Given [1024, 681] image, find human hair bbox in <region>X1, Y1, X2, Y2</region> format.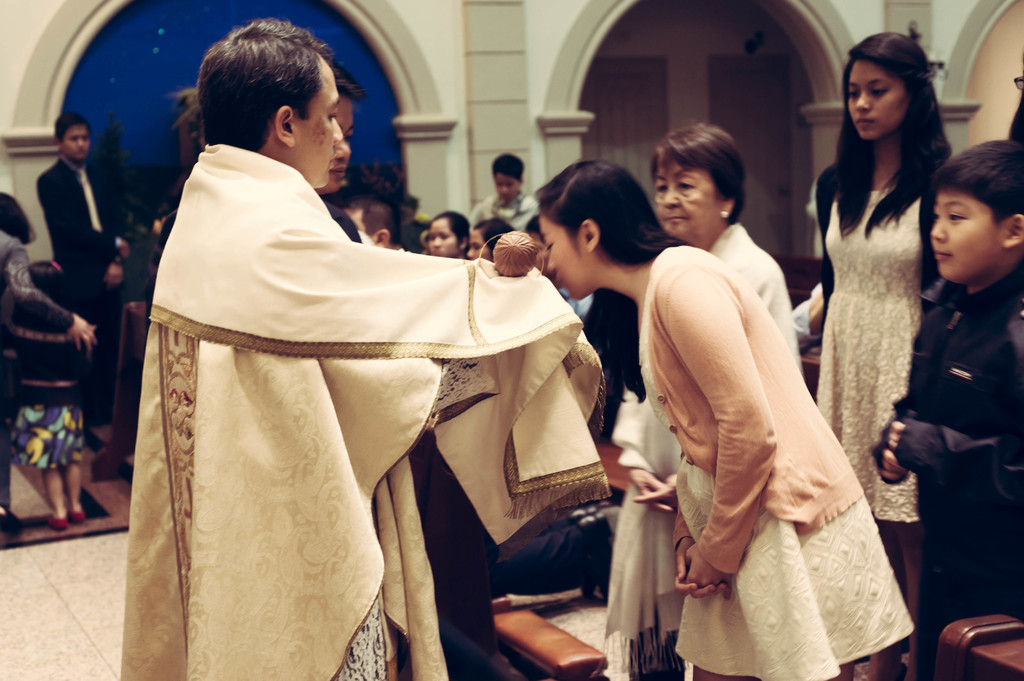
<region>56, 109, 96, 142</region>.
